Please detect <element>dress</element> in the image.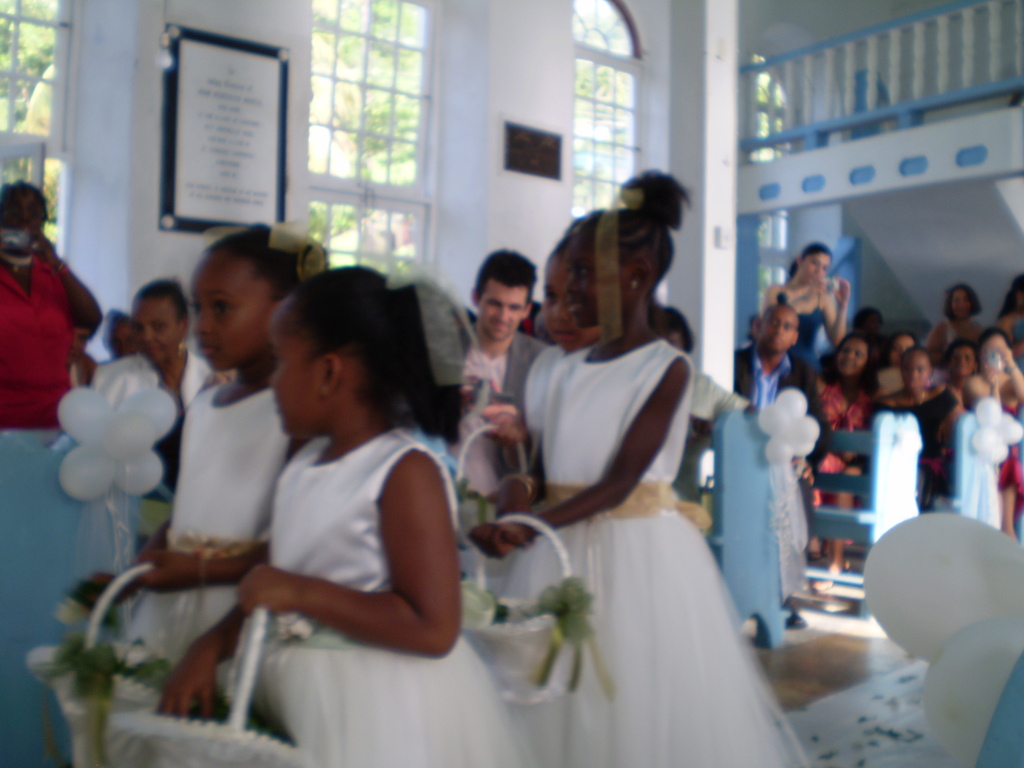
(left=773, top=292, right=828, bottom=362).
